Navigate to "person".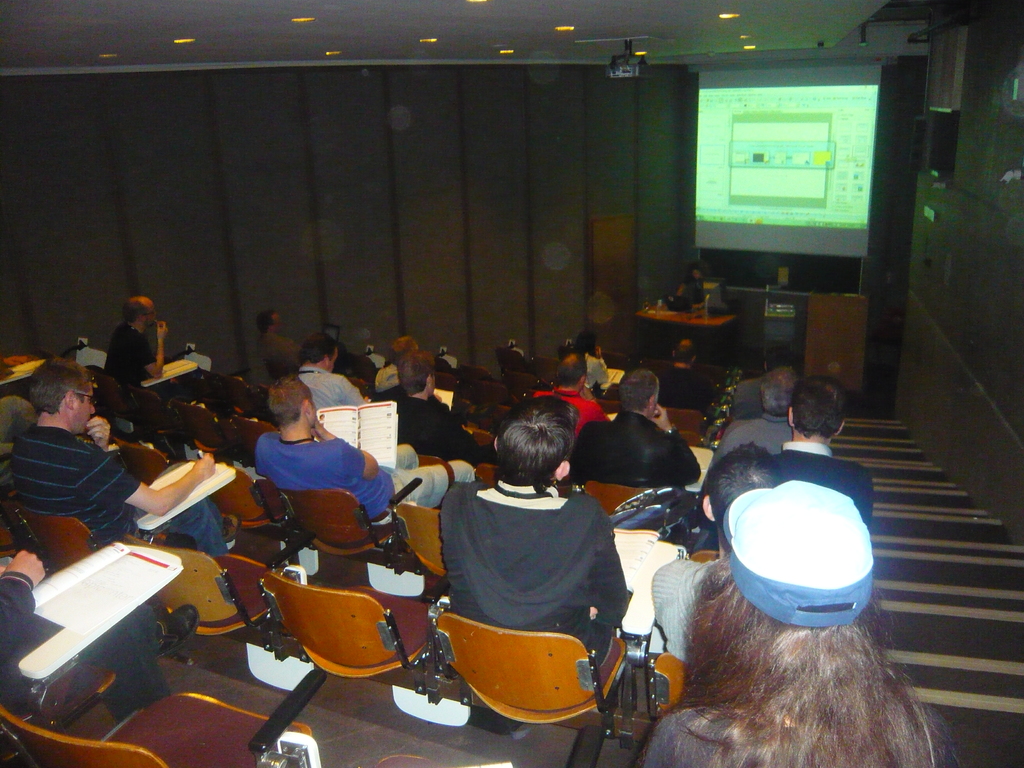
Navigation target: 649 444 796 664.
